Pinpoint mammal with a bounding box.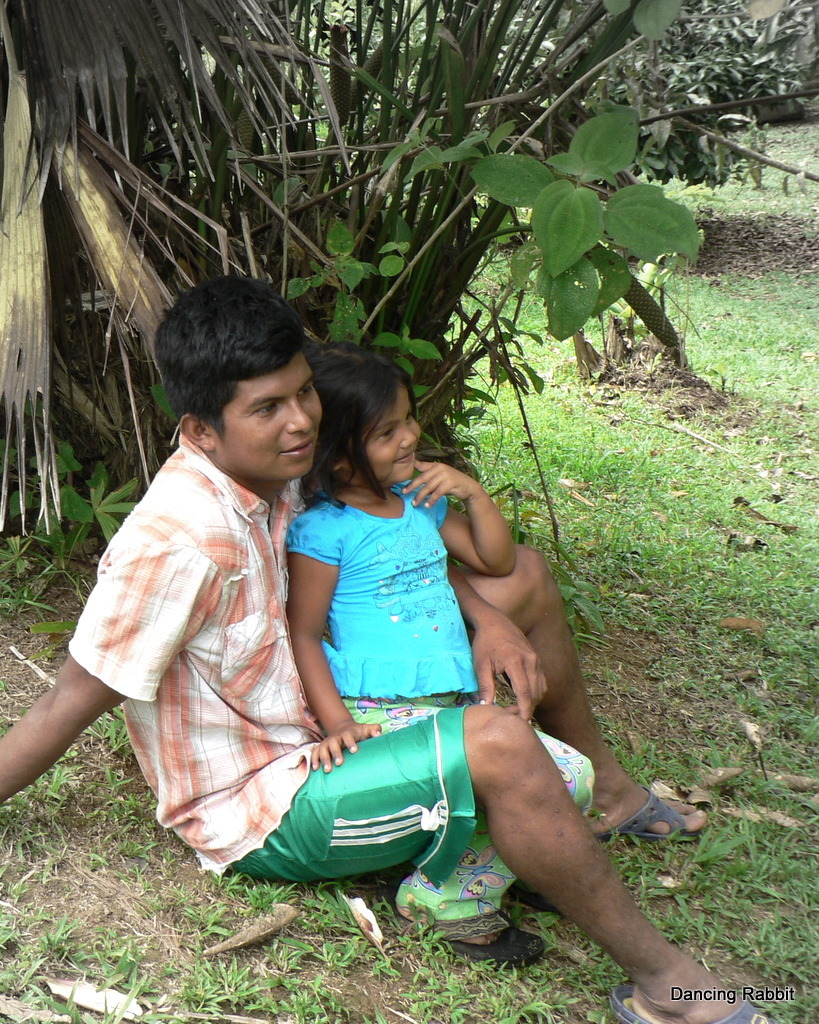
(0, 274, 774, 1023).
